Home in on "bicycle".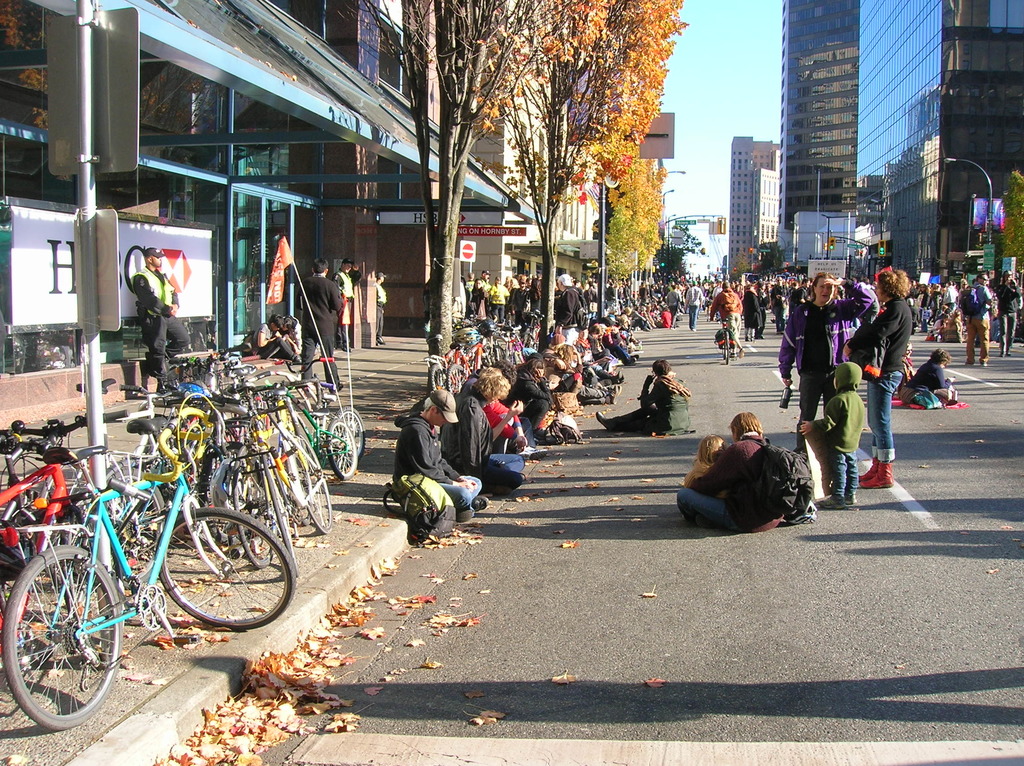
Homed in at <region>500, 321, 525, 363</region>.
